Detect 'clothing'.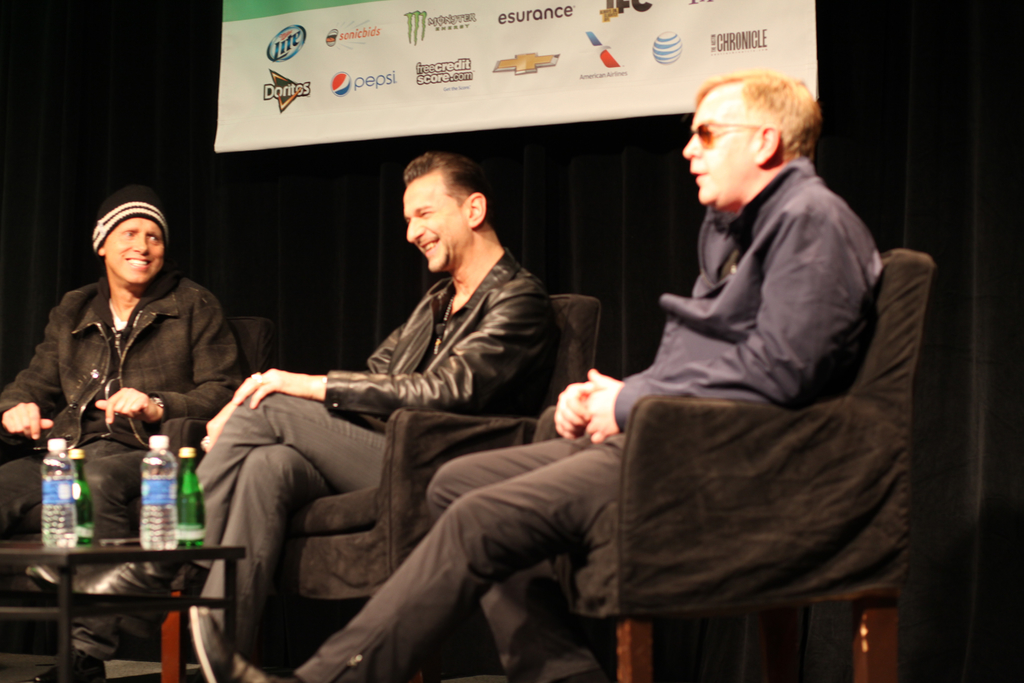
Detected at left=289, top=159, right=888, bottom=682.
